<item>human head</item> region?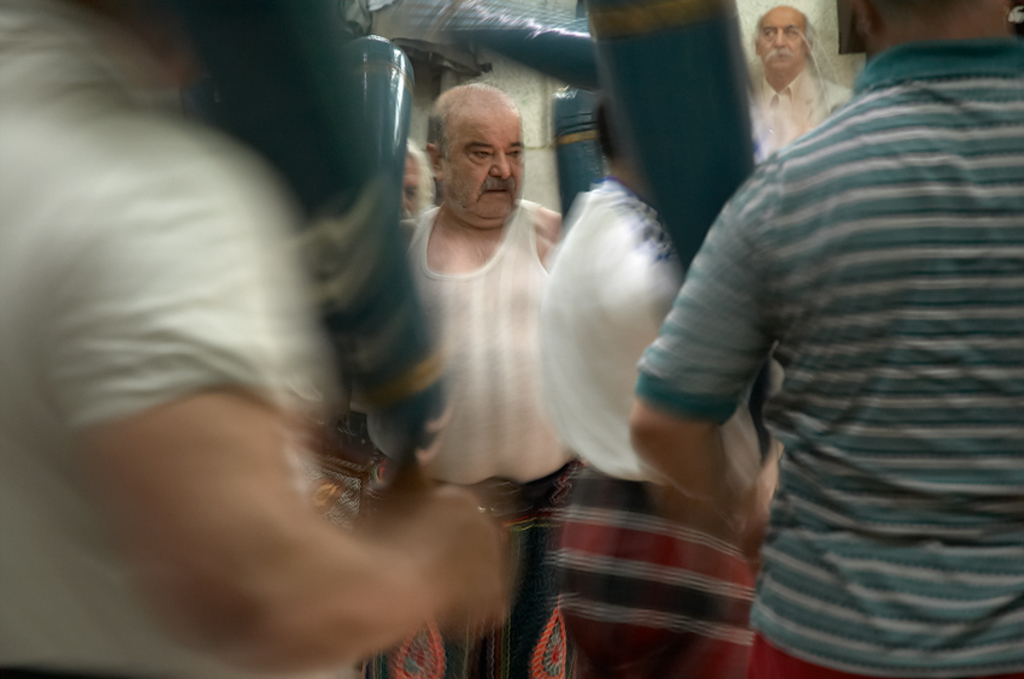
box=[402, 138, 425, 223]
